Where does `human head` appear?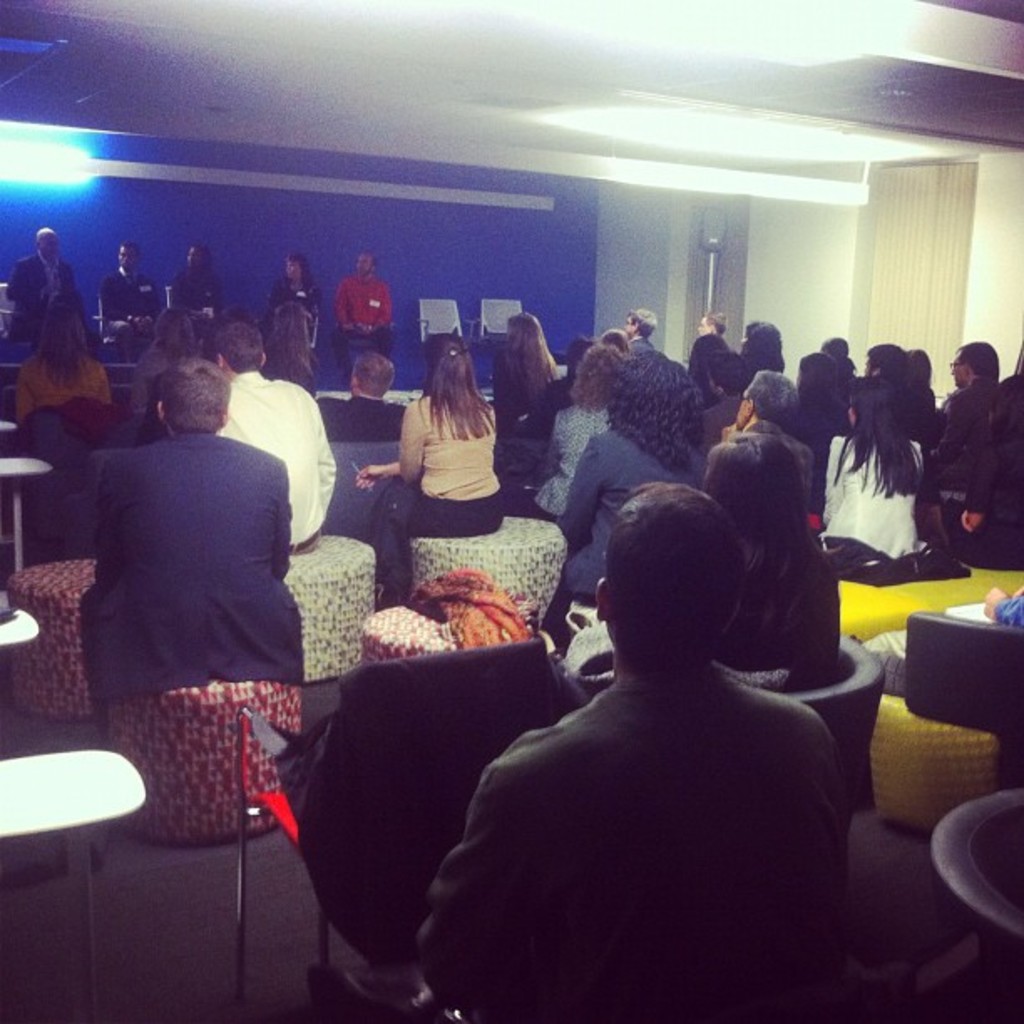
Appears at x1=731, y1=368, x2=801, y2=430.
